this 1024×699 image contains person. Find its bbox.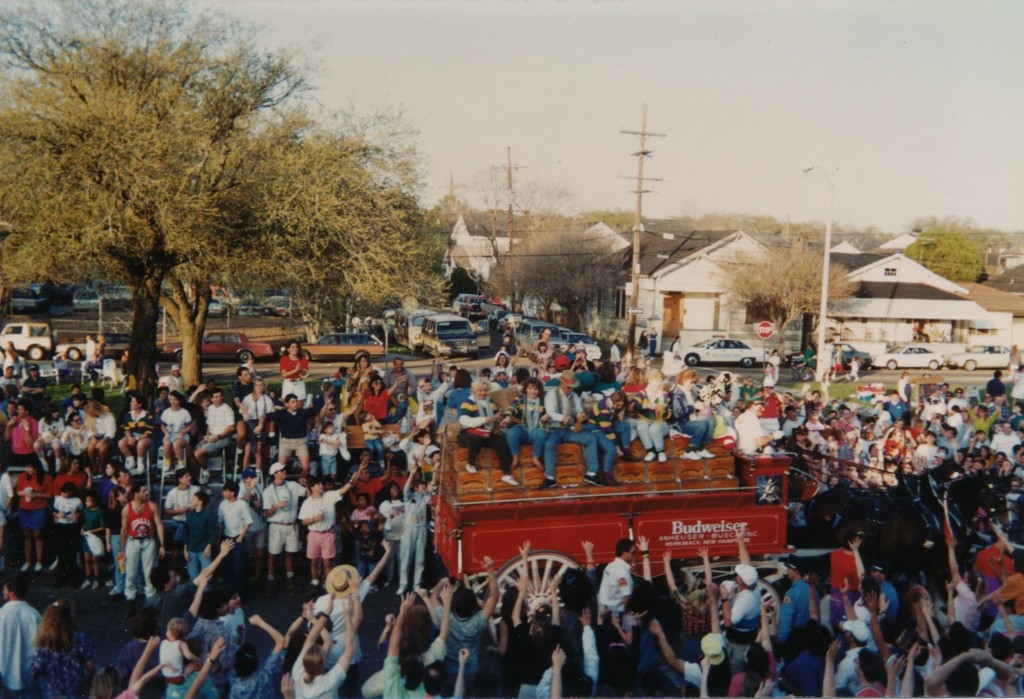
(115, 390, 170, 469).
